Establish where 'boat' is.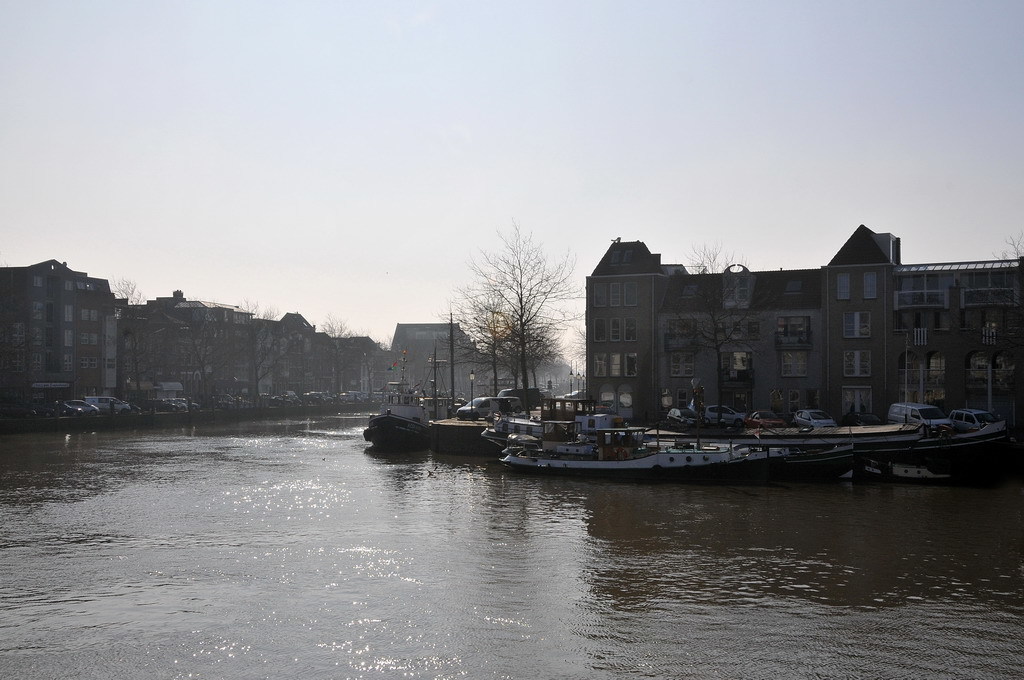
Established at left=486, top=406, right=710, bottom=467.
